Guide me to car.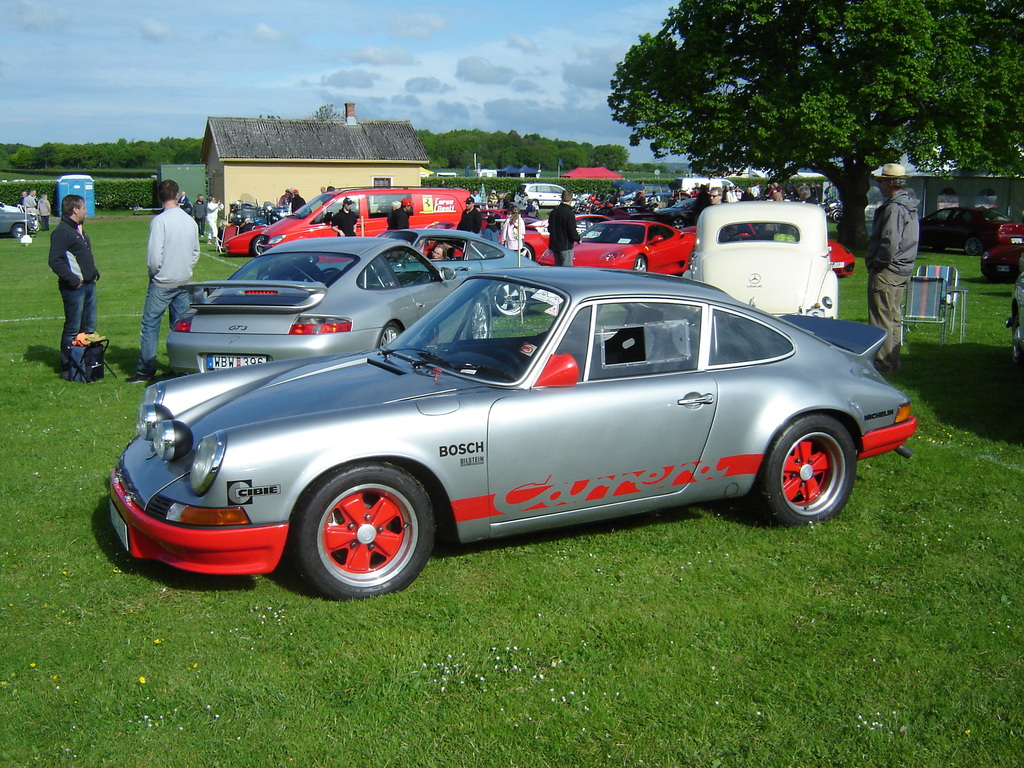
Guidance: l=516, t=212, r=612, b=262.
